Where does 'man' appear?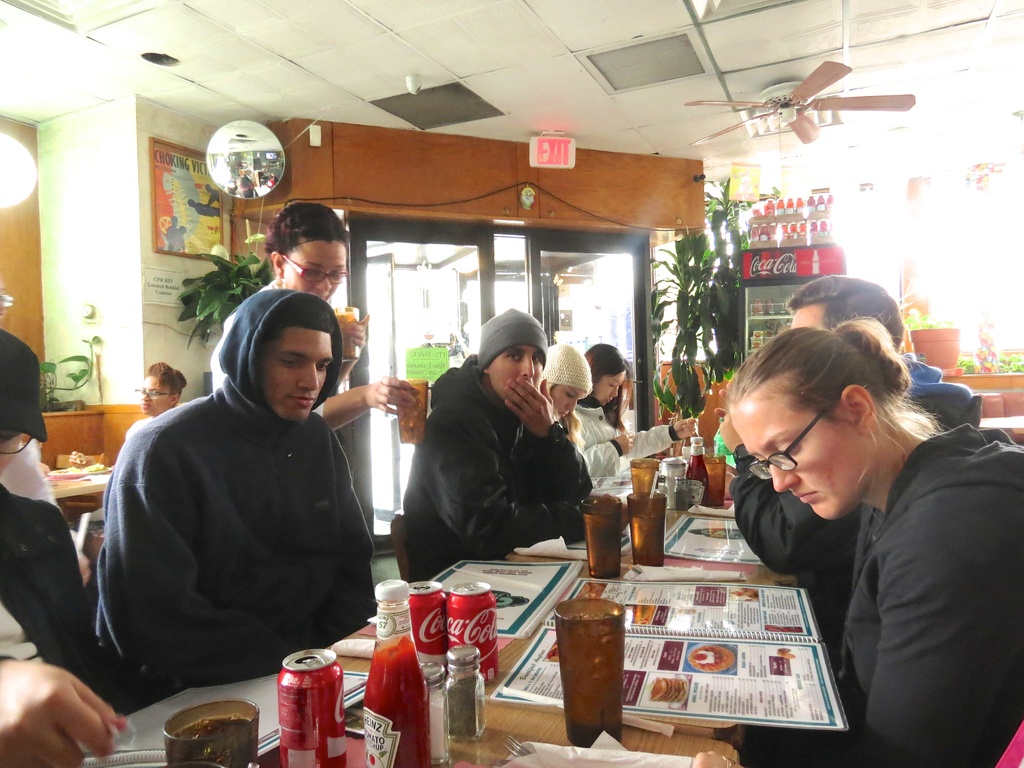
Appears at [95, 288, 380, 701].
